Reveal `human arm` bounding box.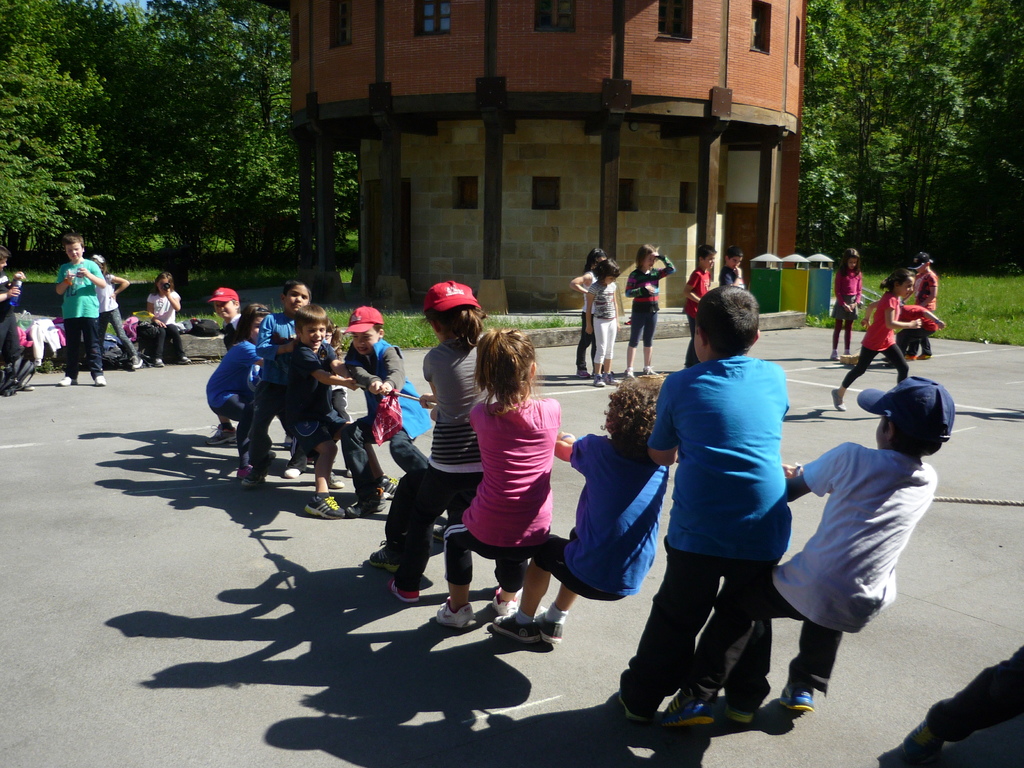
Revealed: left=580, top=277, right=596, bottom=339.
